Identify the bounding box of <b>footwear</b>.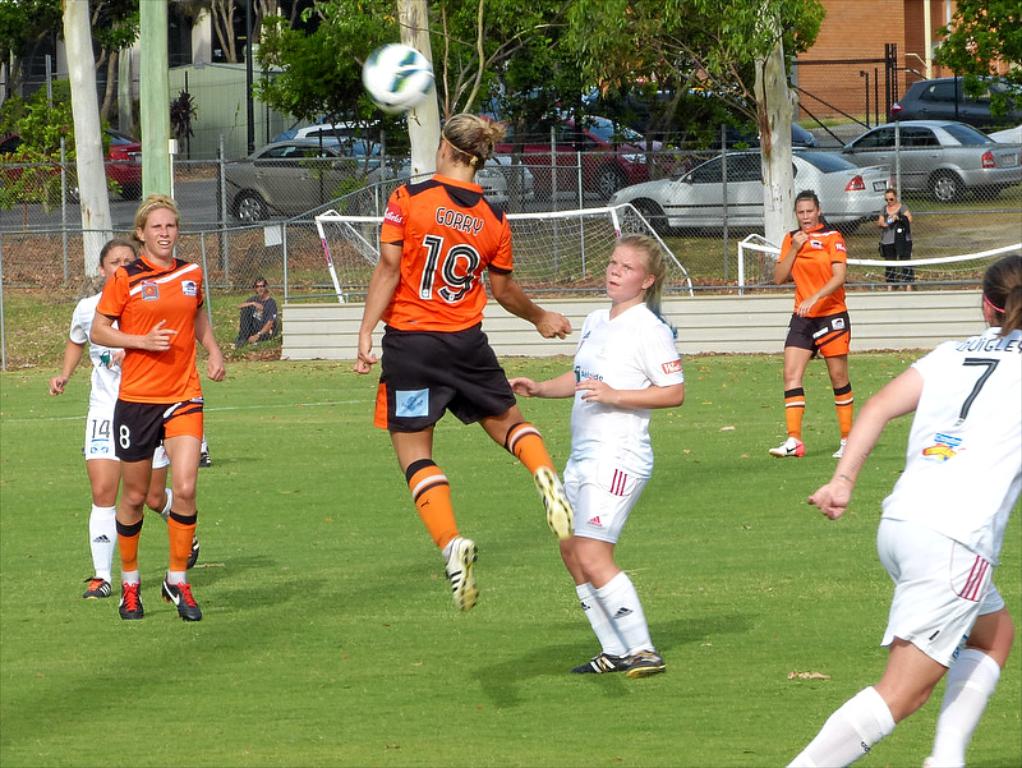
<bbox>198, 442, 212, 468</bbox>.
